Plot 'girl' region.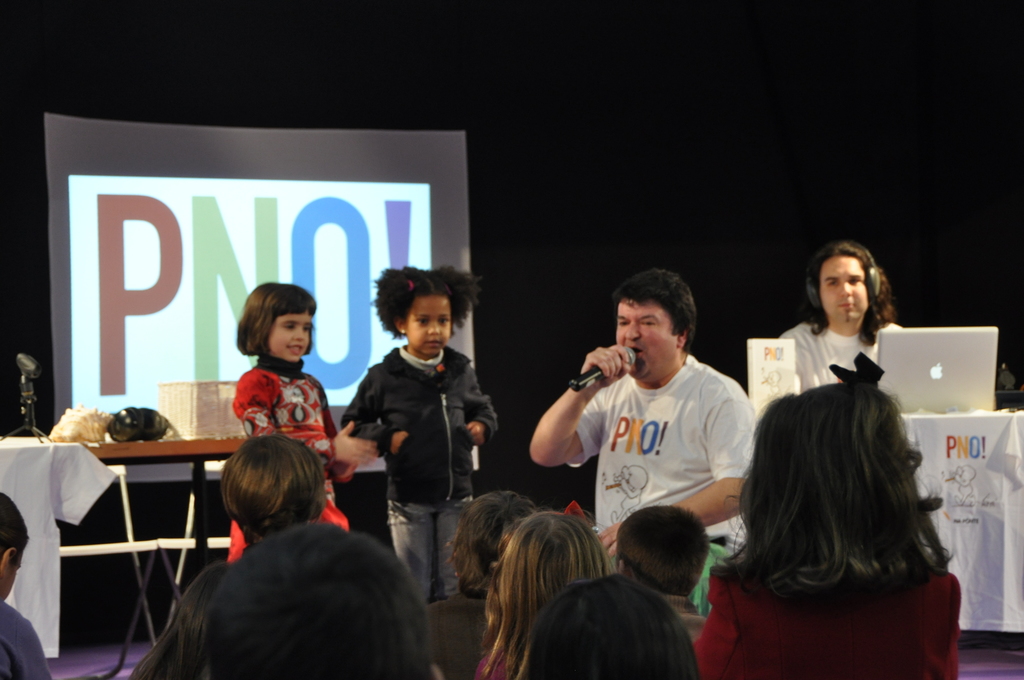
Plotted at pyautogui.locateOnScreen(230, 284, 378, 560).
